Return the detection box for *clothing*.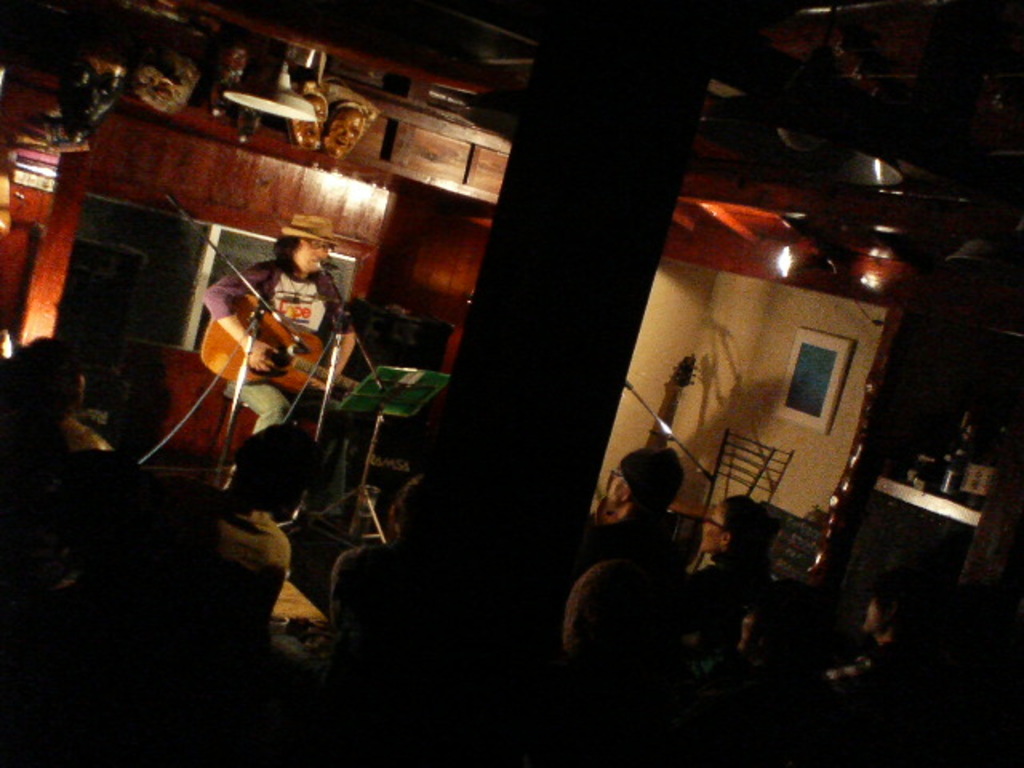
x1=139, y1=488, x2=293, y2=632.
